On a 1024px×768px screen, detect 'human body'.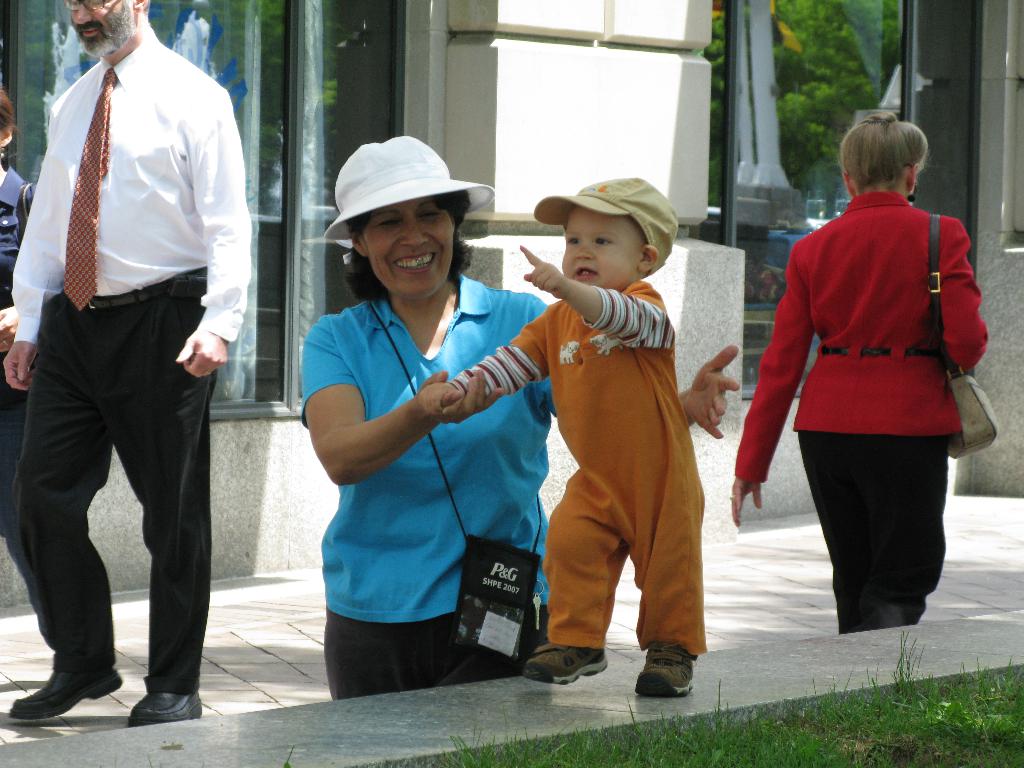
[296, 118, 742, 705].
